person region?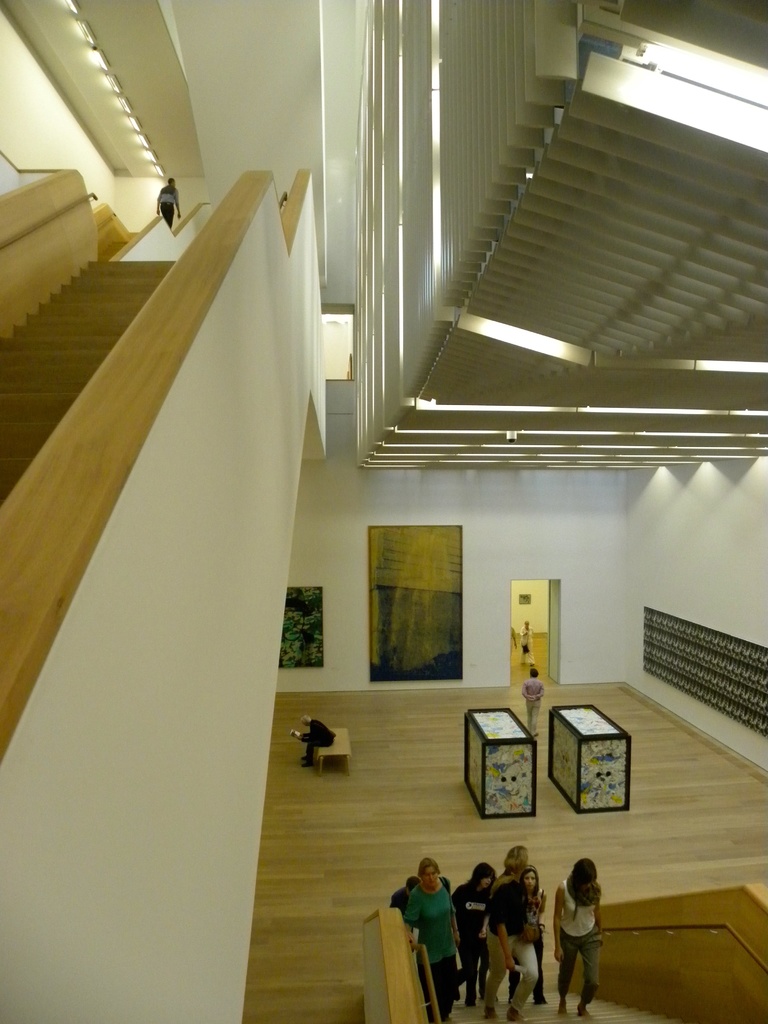
522:667:548:739
